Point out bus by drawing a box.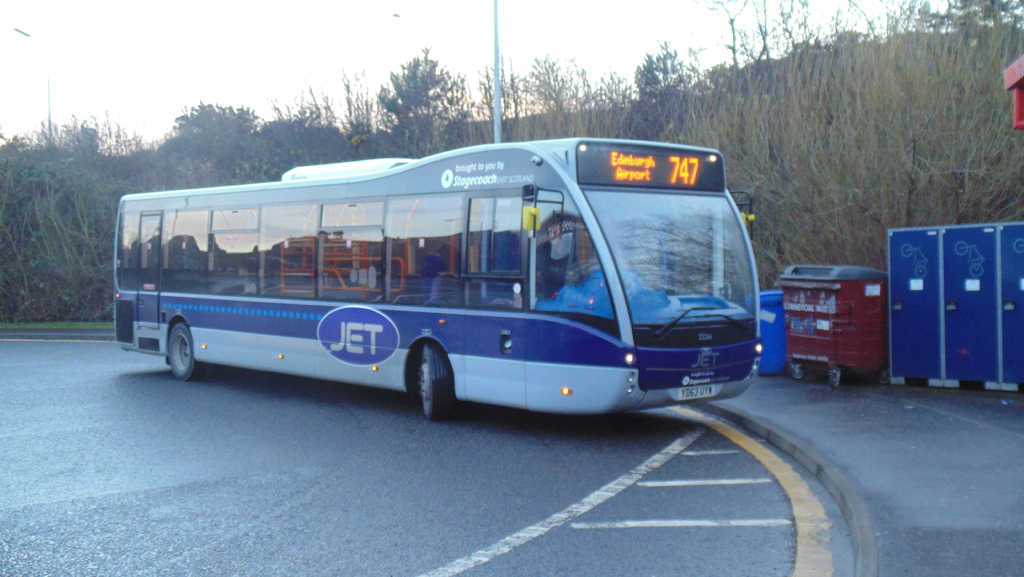
106, 136, 762, 419.
